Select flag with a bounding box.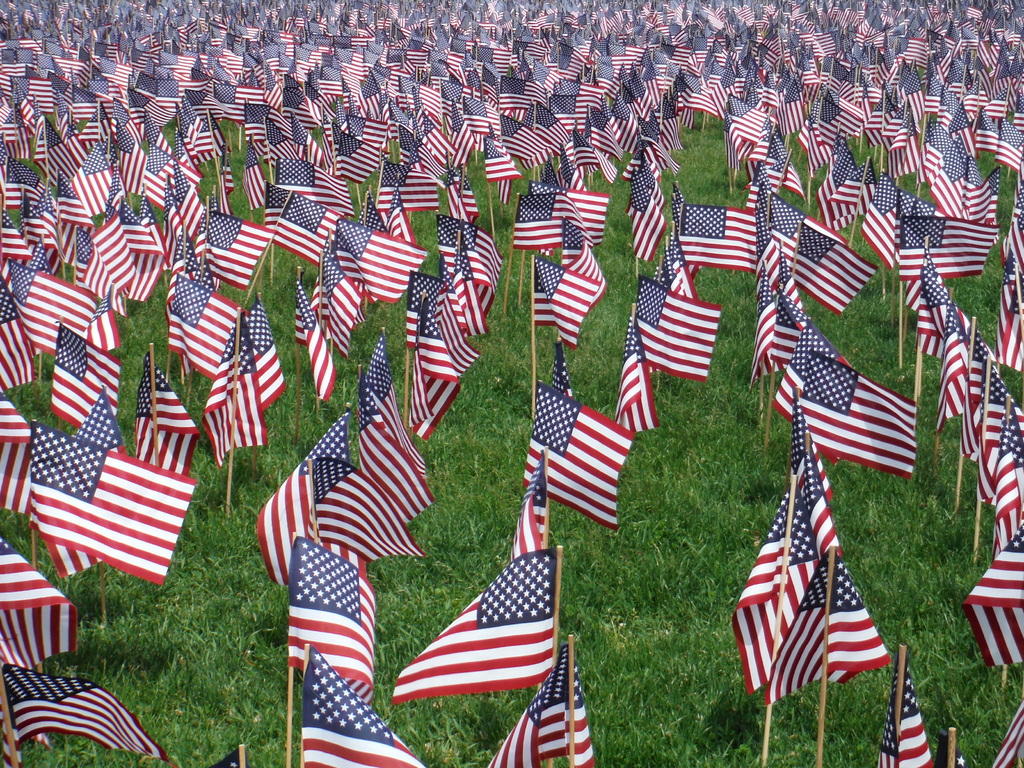
bbox(229, 302, 282, 410).
